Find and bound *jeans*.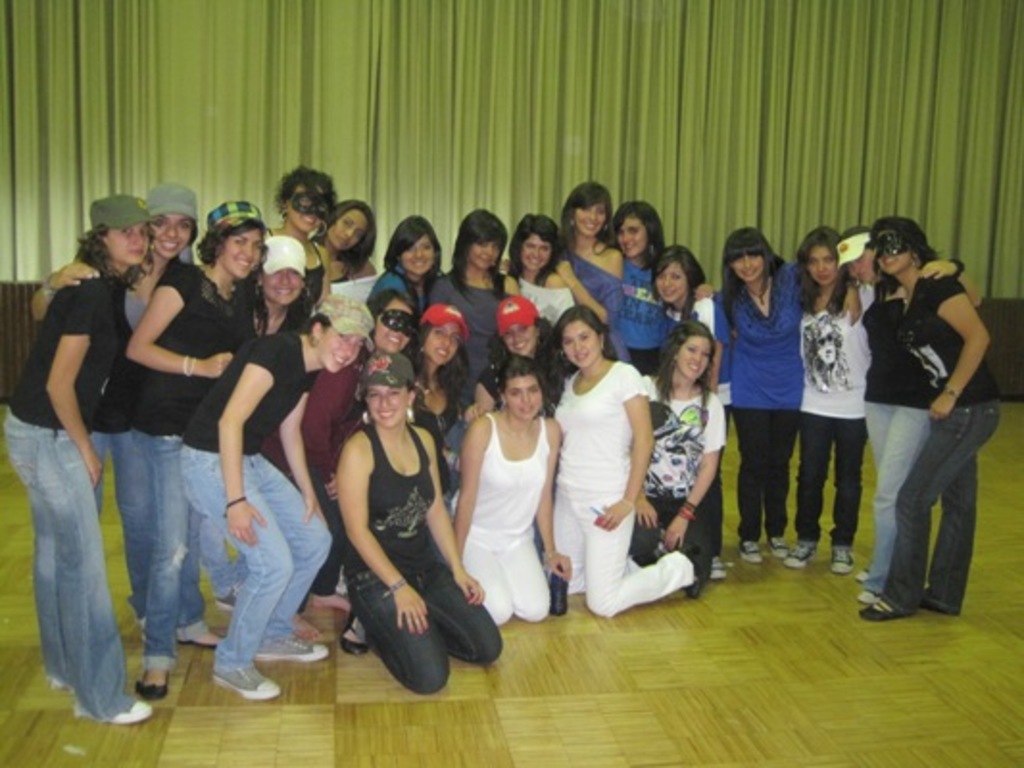
Bound: x1=695, y1=405, x2=732, y2=561.
